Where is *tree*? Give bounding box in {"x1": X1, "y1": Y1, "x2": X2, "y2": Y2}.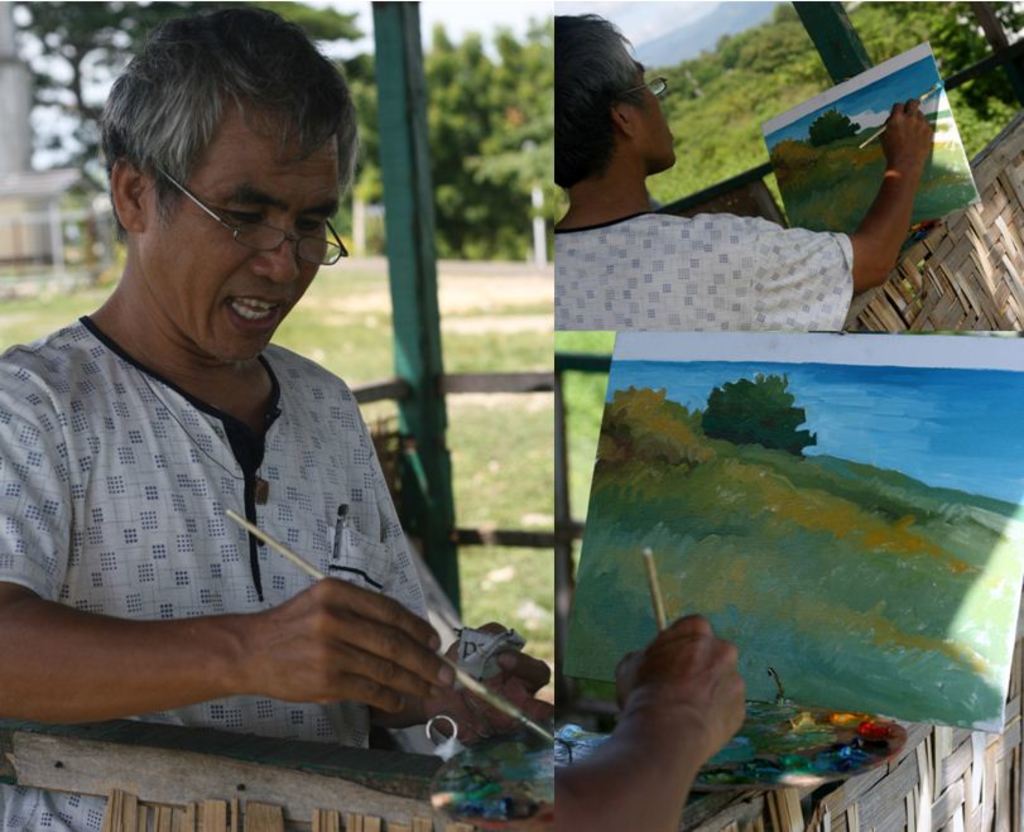
{"x1": 13, "y1": 0, "x2": 365, "y2": 160}.
